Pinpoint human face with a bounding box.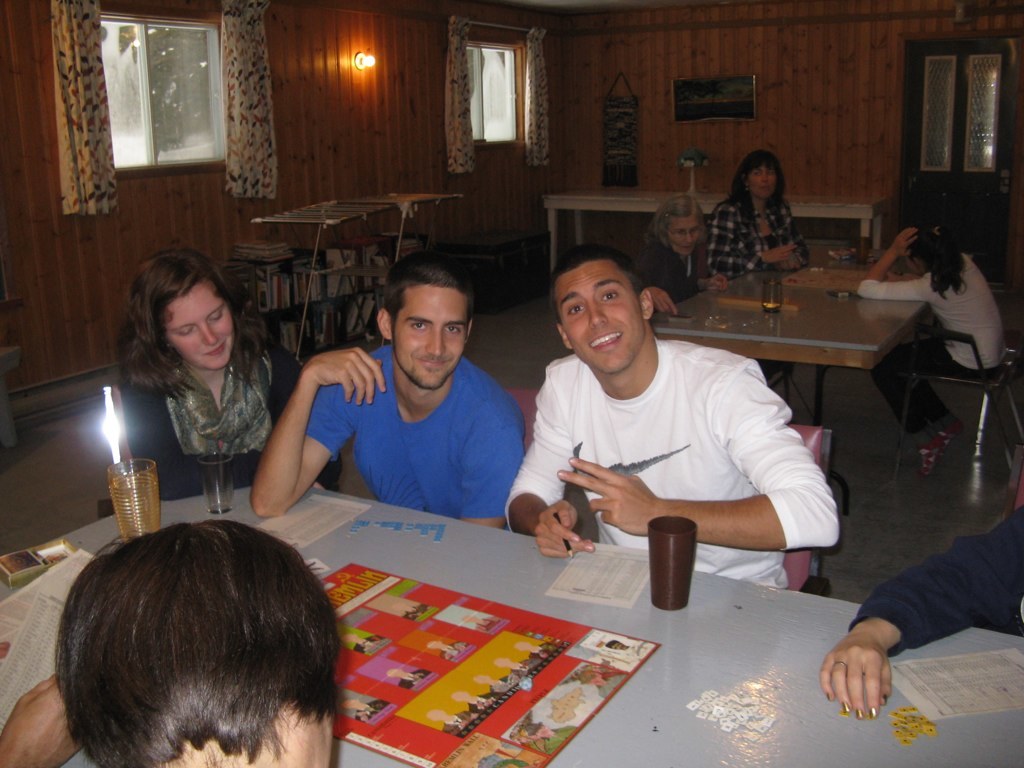
region(168, 283, 234, 369).
